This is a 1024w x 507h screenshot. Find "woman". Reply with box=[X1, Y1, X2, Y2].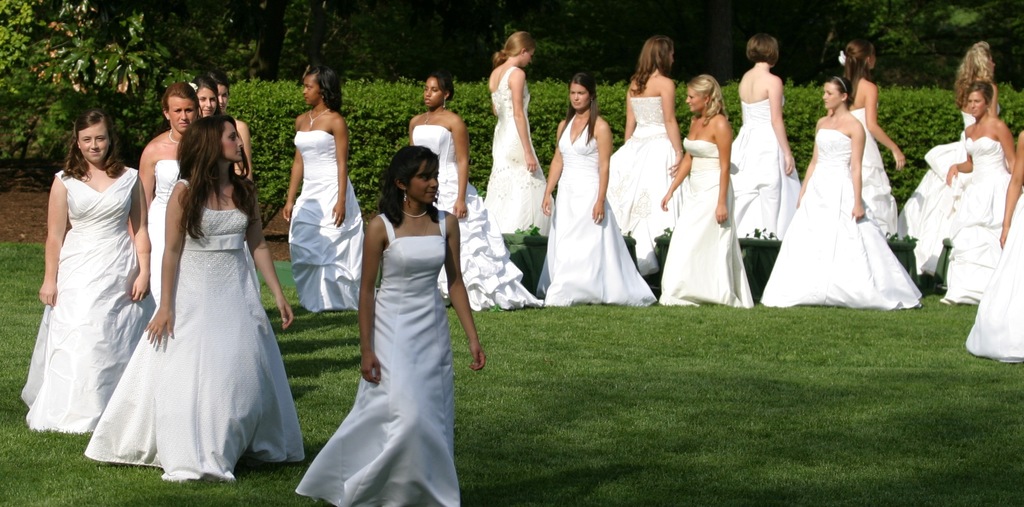
box=[282, 59, 364, 311].
